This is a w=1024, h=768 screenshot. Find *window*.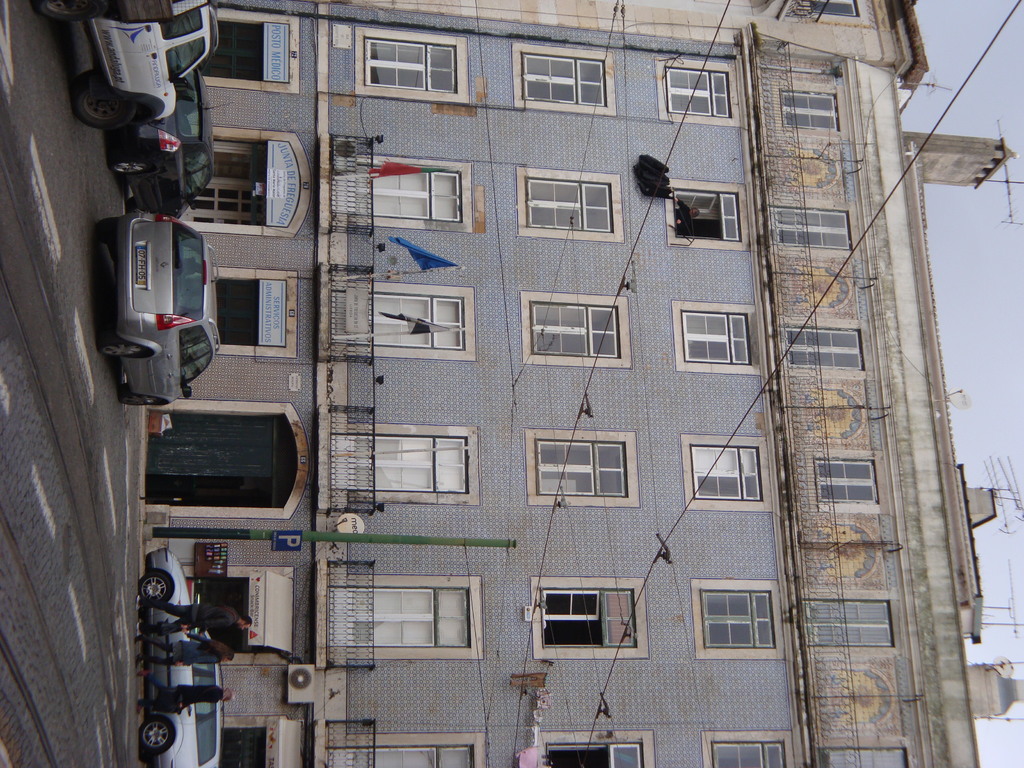
Bounding box: select_region(671, 189, 742, 242).
